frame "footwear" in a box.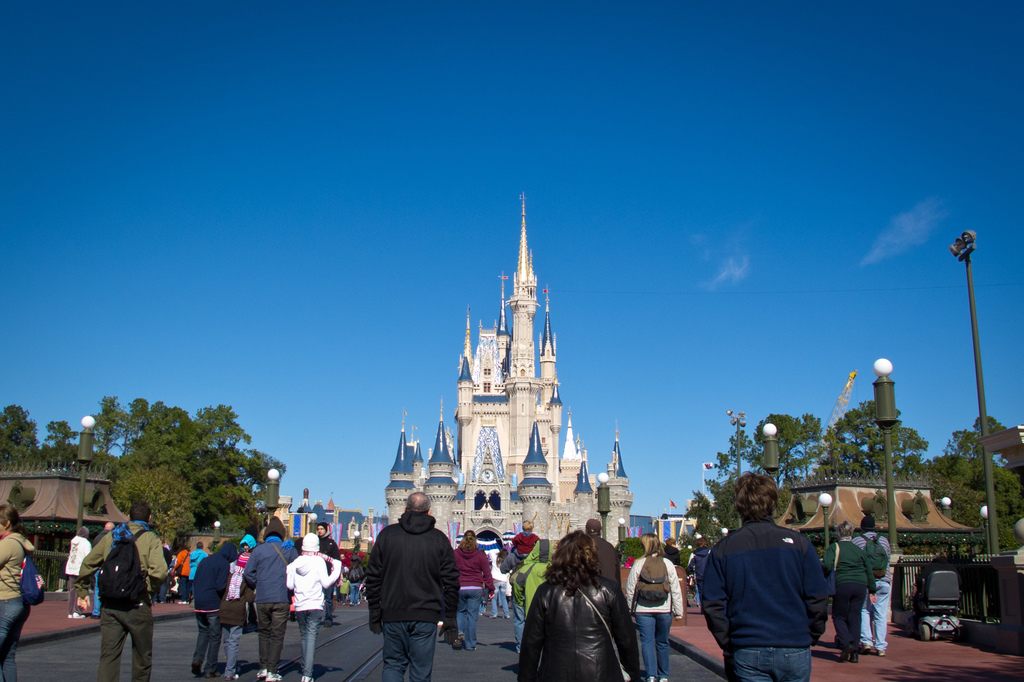
(877,651,885,656).
